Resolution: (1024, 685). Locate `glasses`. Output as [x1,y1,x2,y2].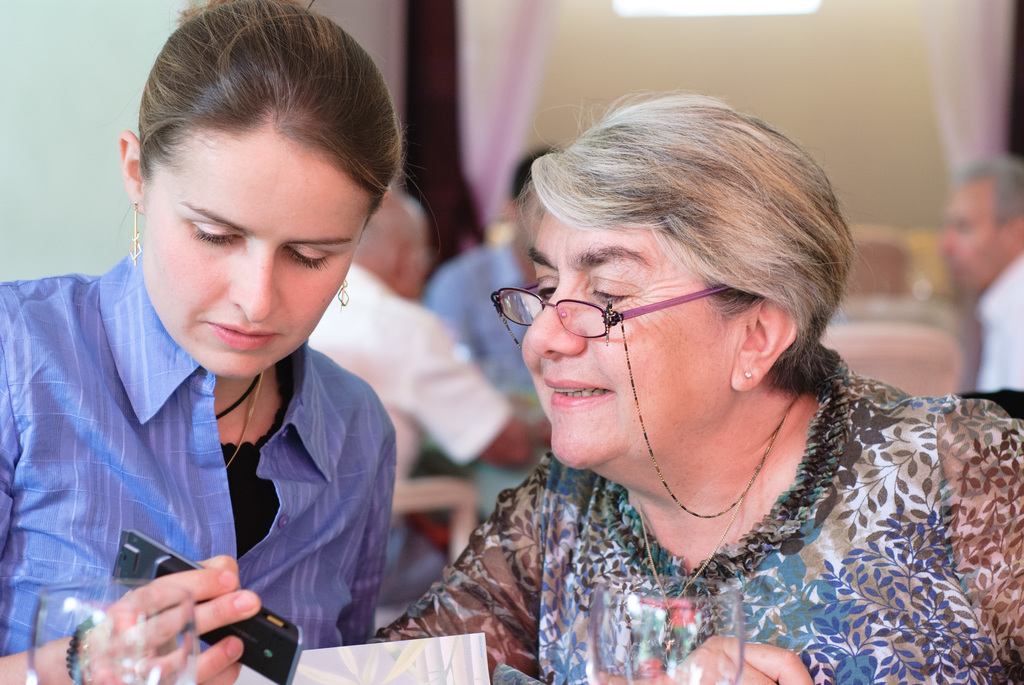
[490,281,729,338].
